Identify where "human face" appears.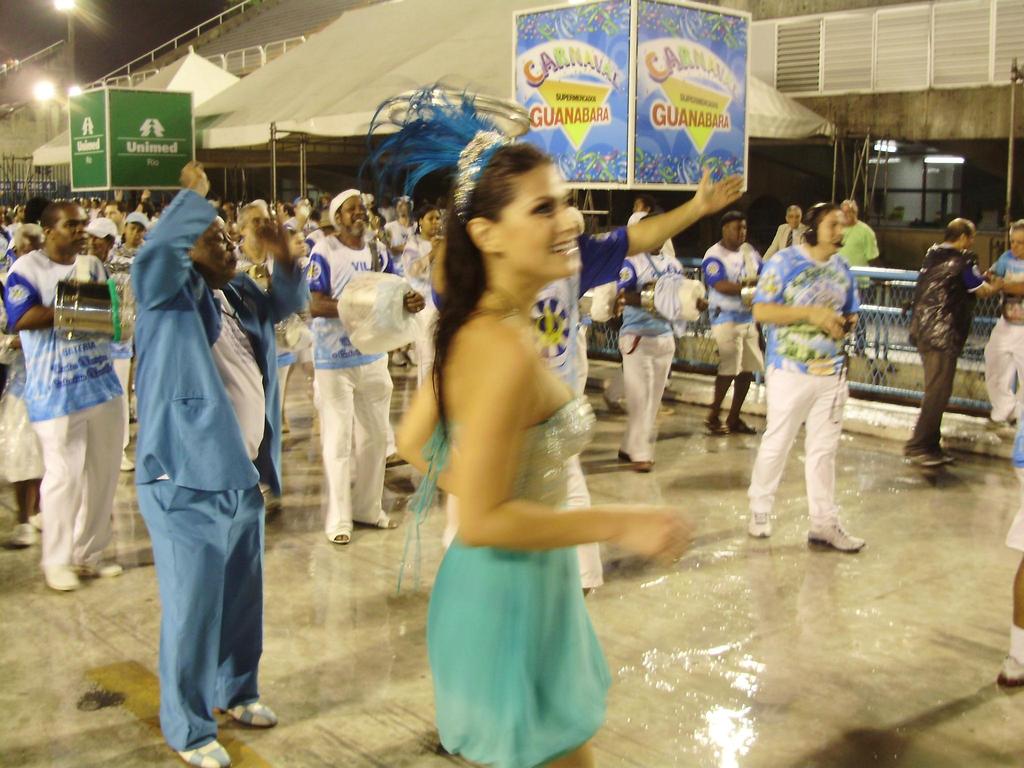
Appears at x1=788 y1=209 x2=799 y2=226.
